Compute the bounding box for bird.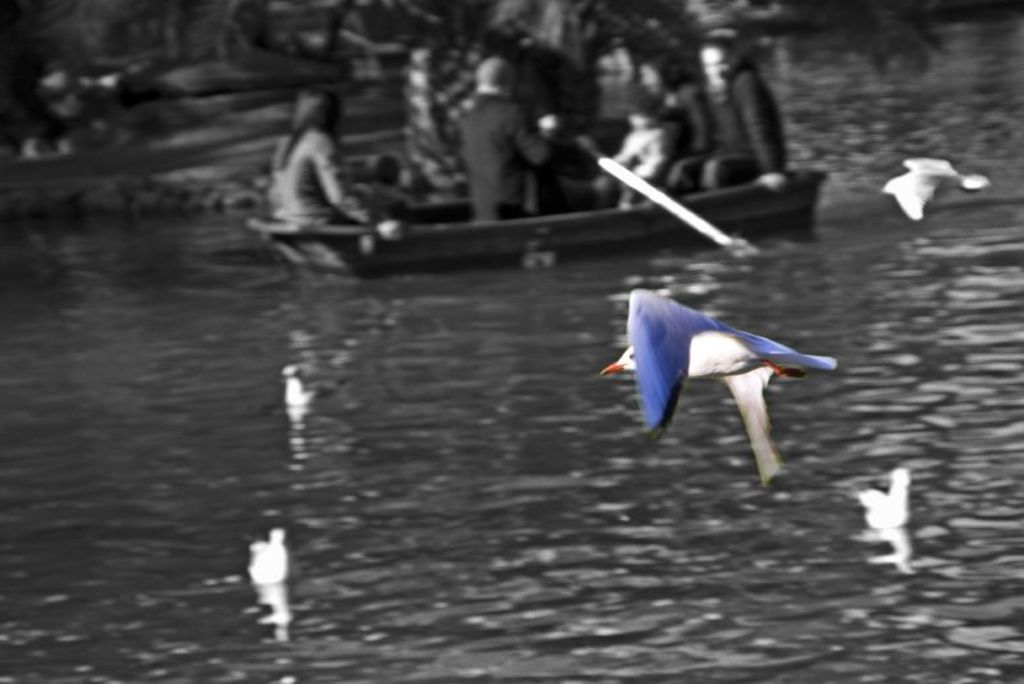
l=280, t=378, r=312, b=405.
